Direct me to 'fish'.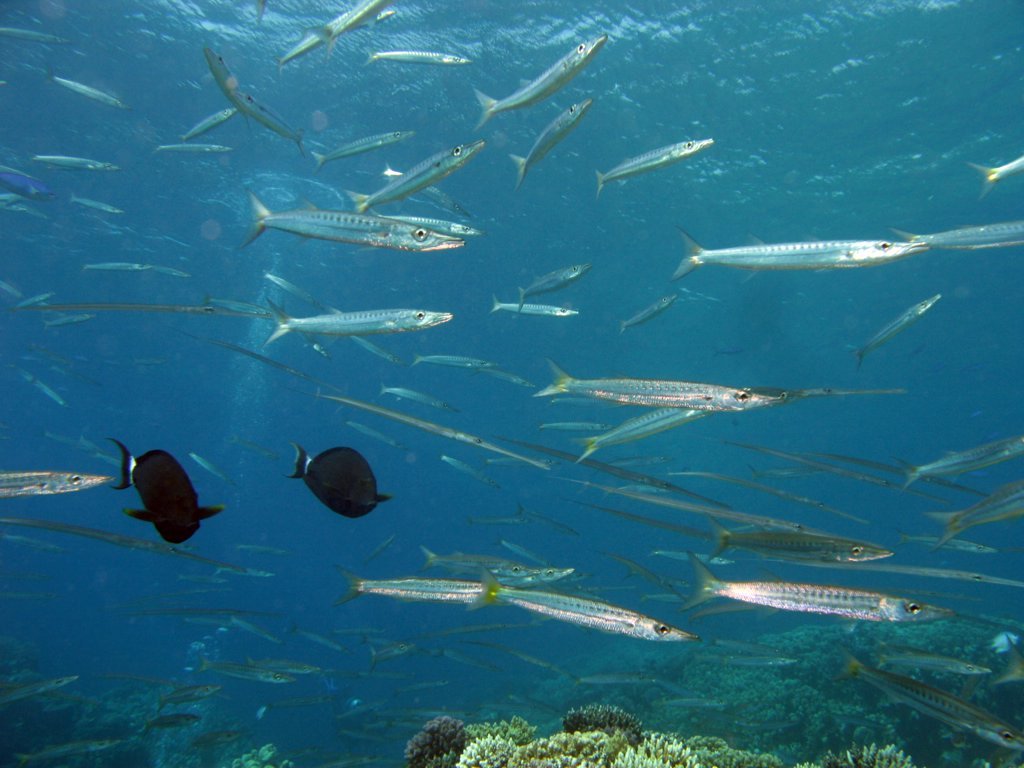
Direction: box=[0, 472, 115, 501].
